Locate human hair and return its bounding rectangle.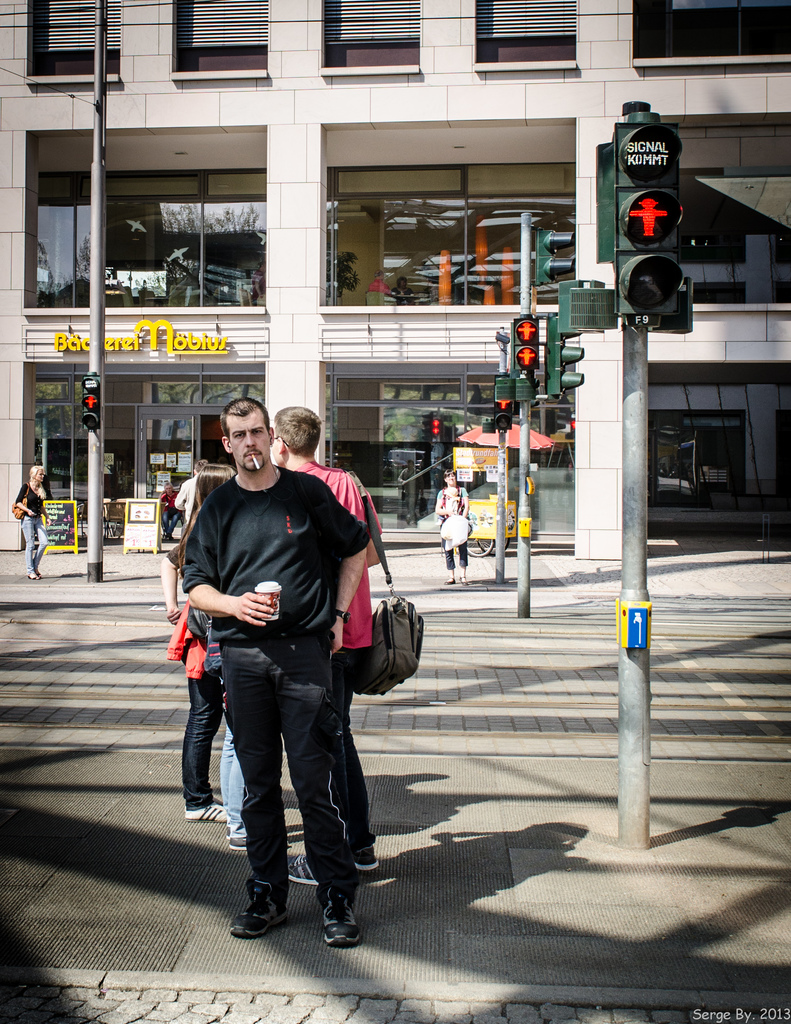
bbox=(195, 458, 206, 476).
